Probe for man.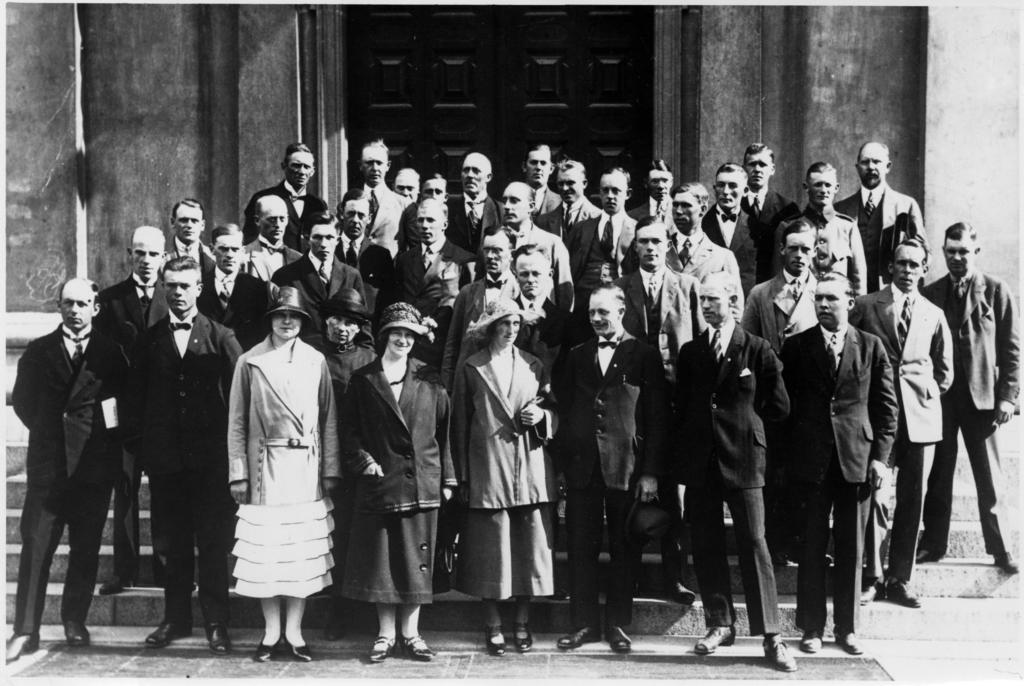
Probe result: bbox=(776, 273, 902, 635).
